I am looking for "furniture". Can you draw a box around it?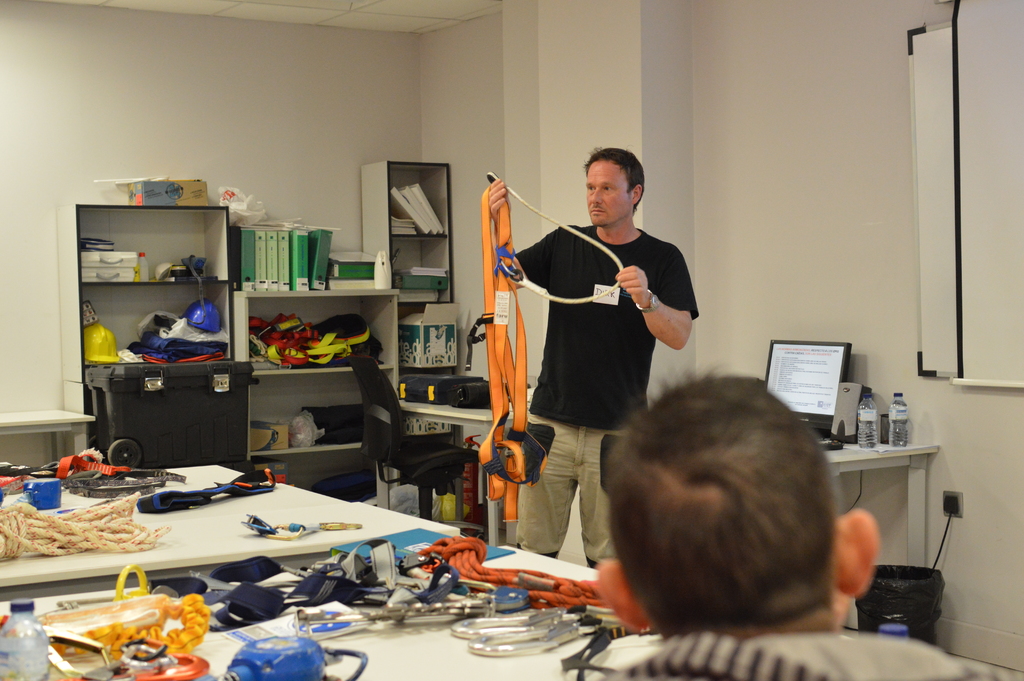
Sure, the bounding box is rect(0, 461, 458, 604).
